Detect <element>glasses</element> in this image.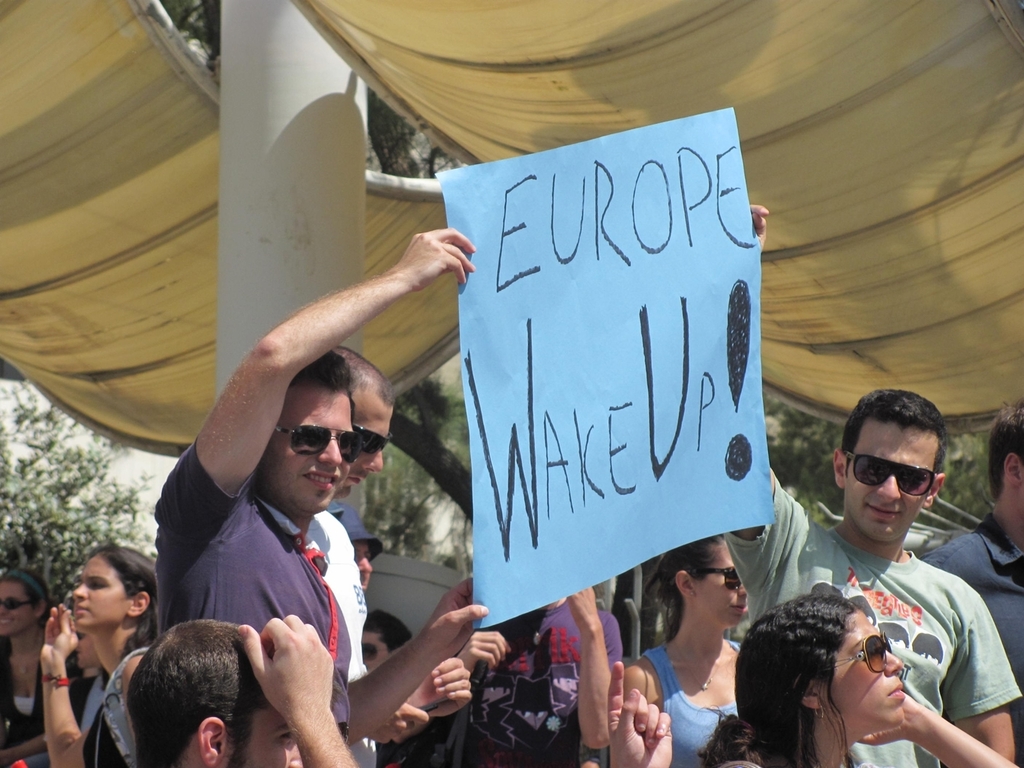
Detection: l=0, t=589, r=42, b=614.
